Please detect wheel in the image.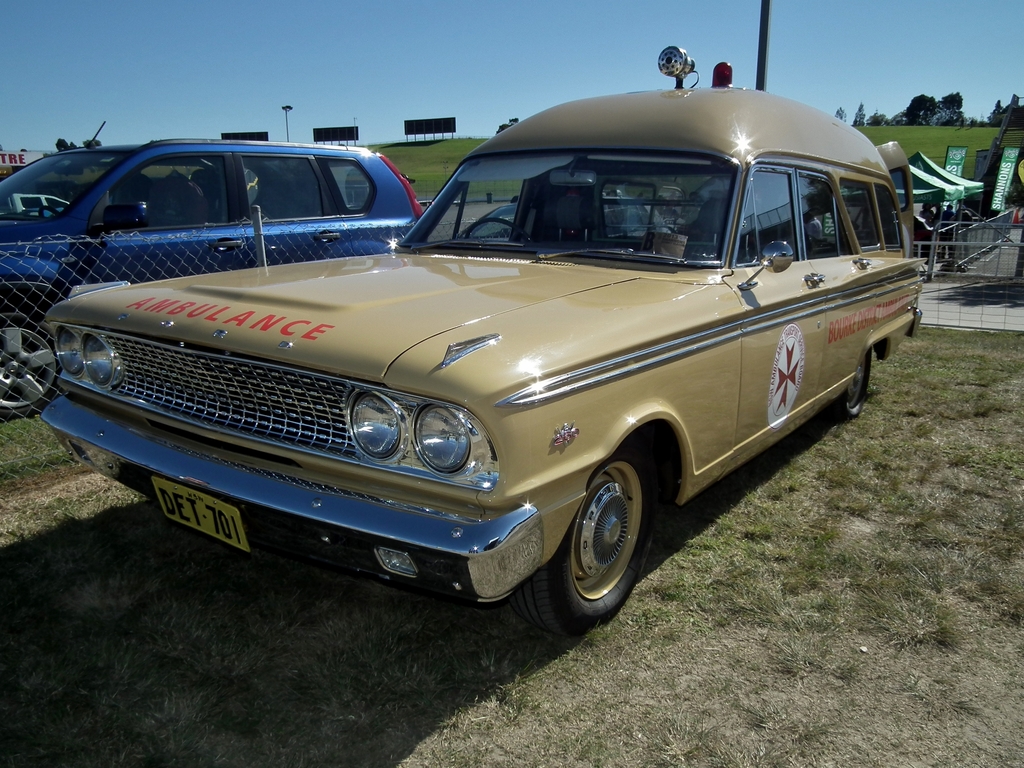
left=468, top=219, right=536, bottom=248.
